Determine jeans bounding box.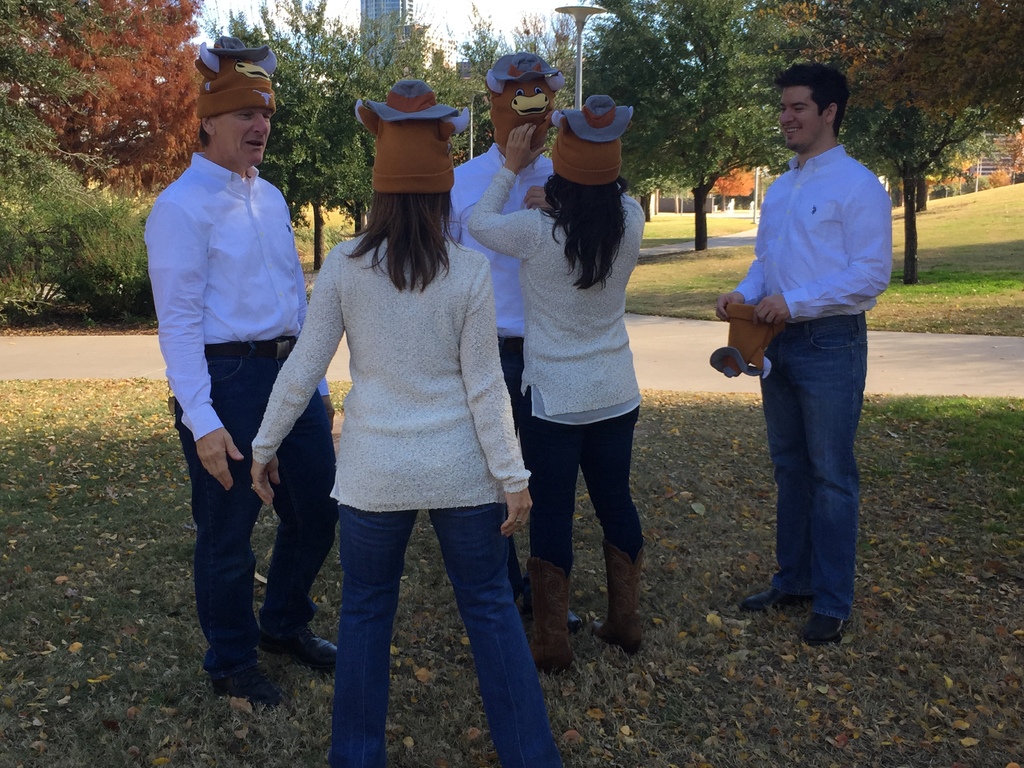
Determined: locate(746, 303, 874, 627).
